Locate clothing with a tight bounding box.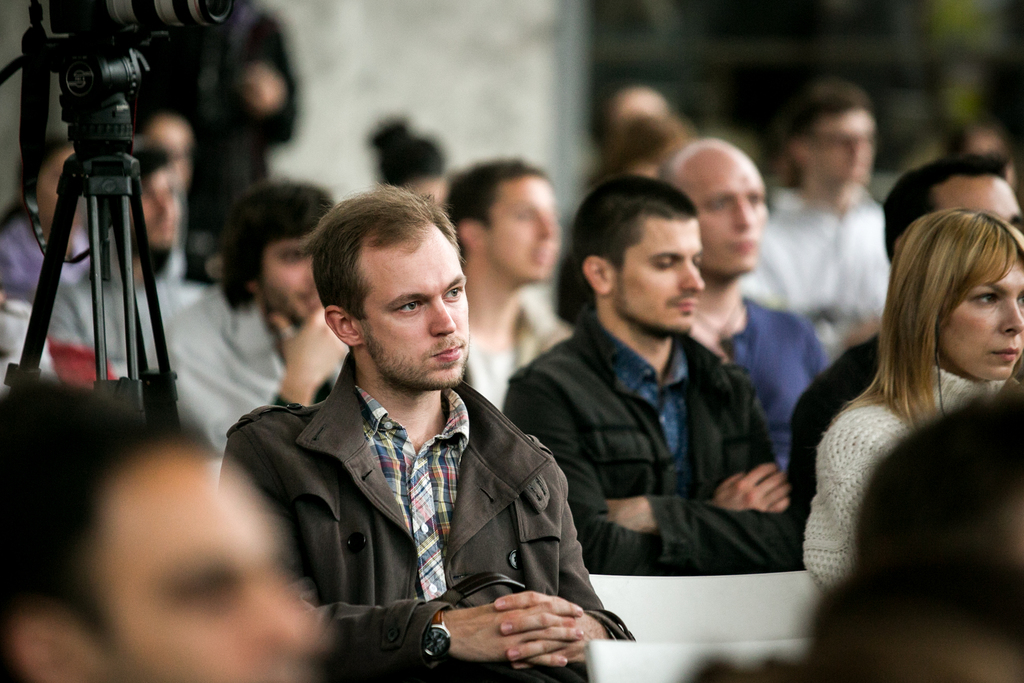
(left=45, top=247, right=202, bottom=379).
